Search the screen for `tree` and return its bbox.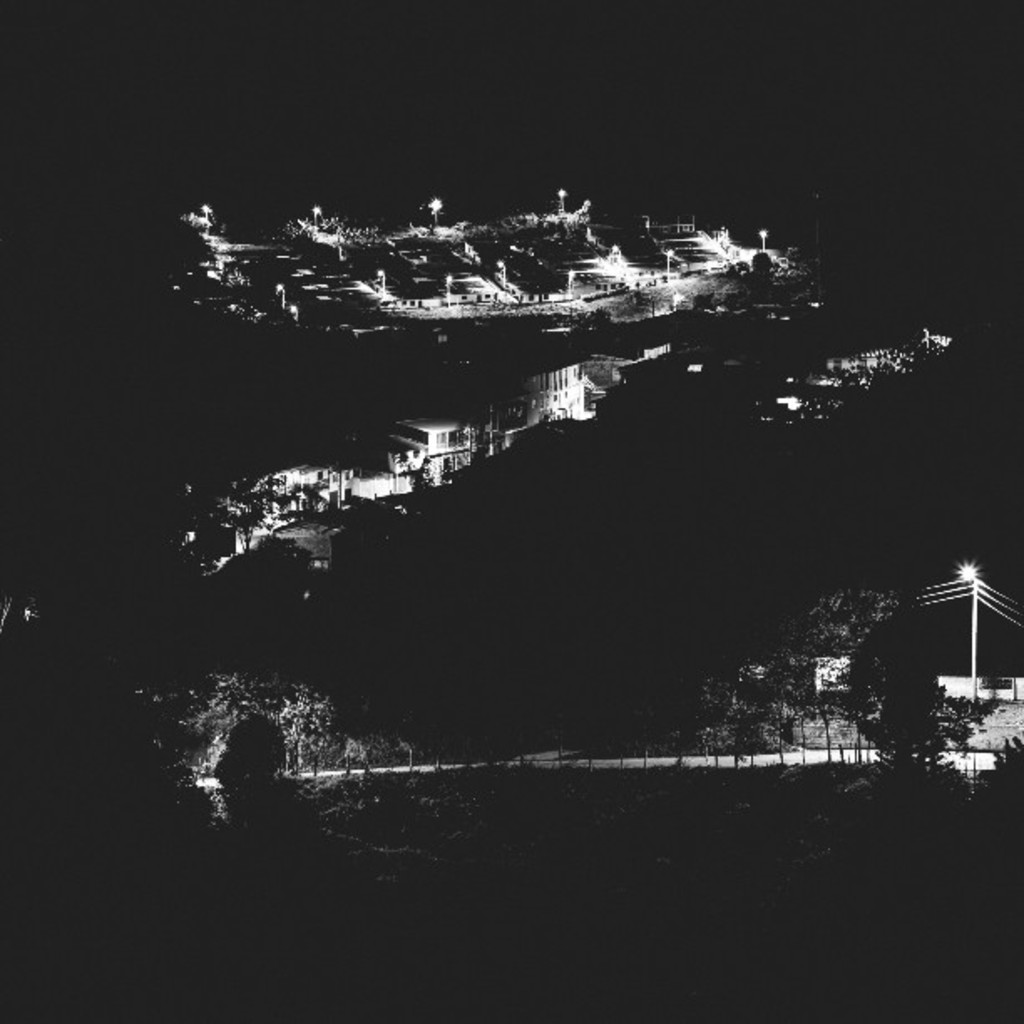
Found: bbox(189, 668, 348, 788).
